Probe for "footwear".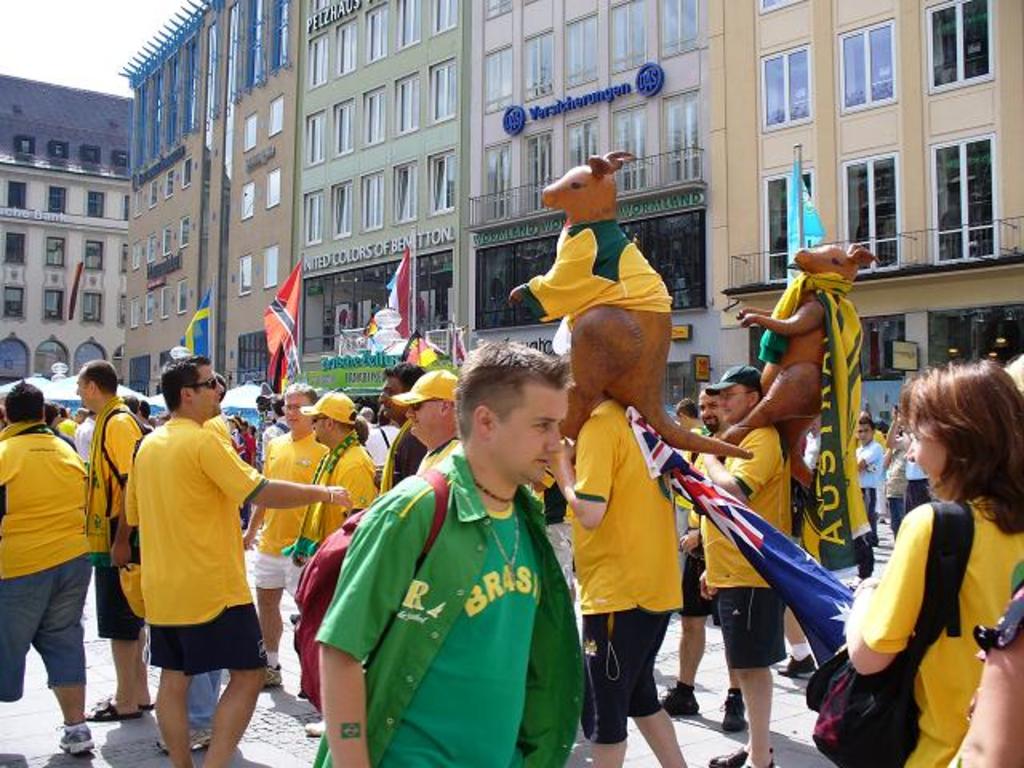
Probe result: [150, 723, 216, 763].
